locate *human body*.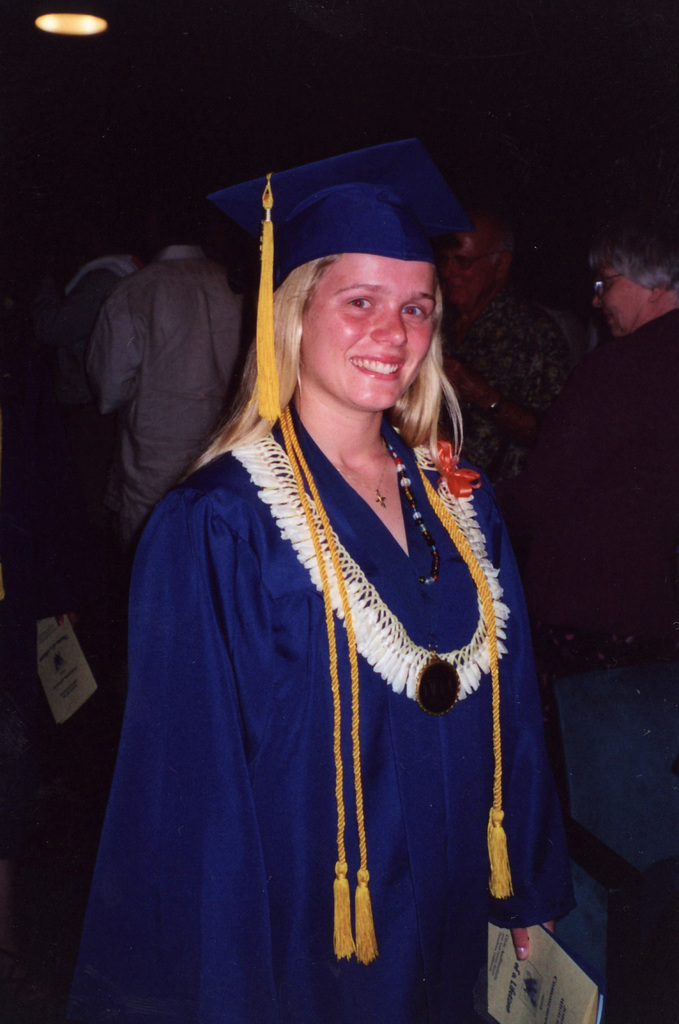
Bounding box: select_region(524, 214, 678, 1020).
